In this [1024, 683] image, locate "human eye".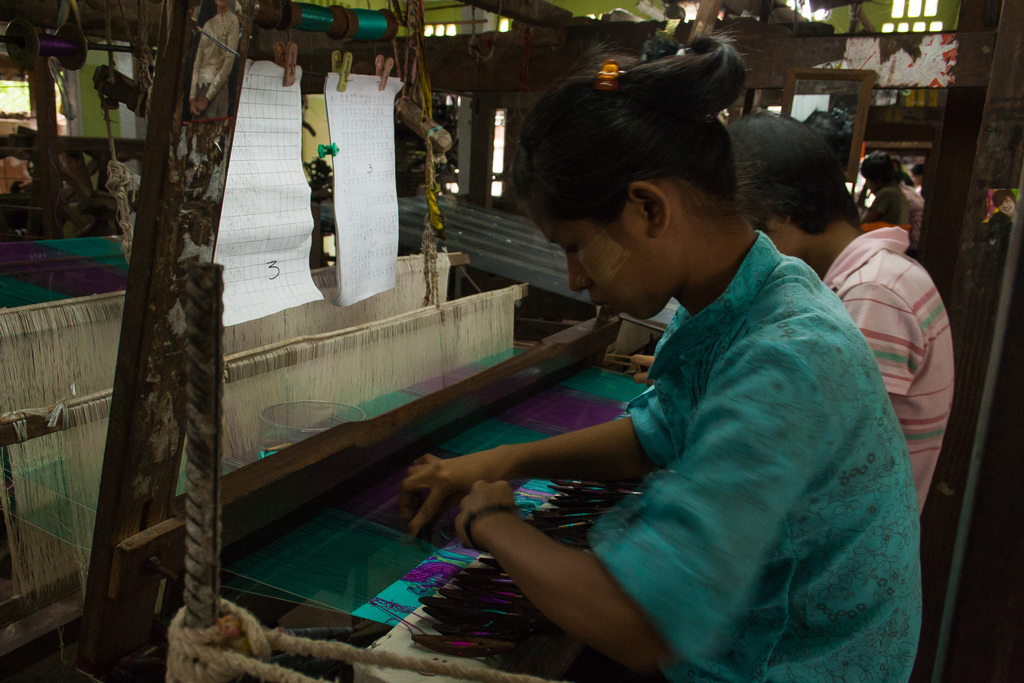
Bounding box: 563 240 576 251.
